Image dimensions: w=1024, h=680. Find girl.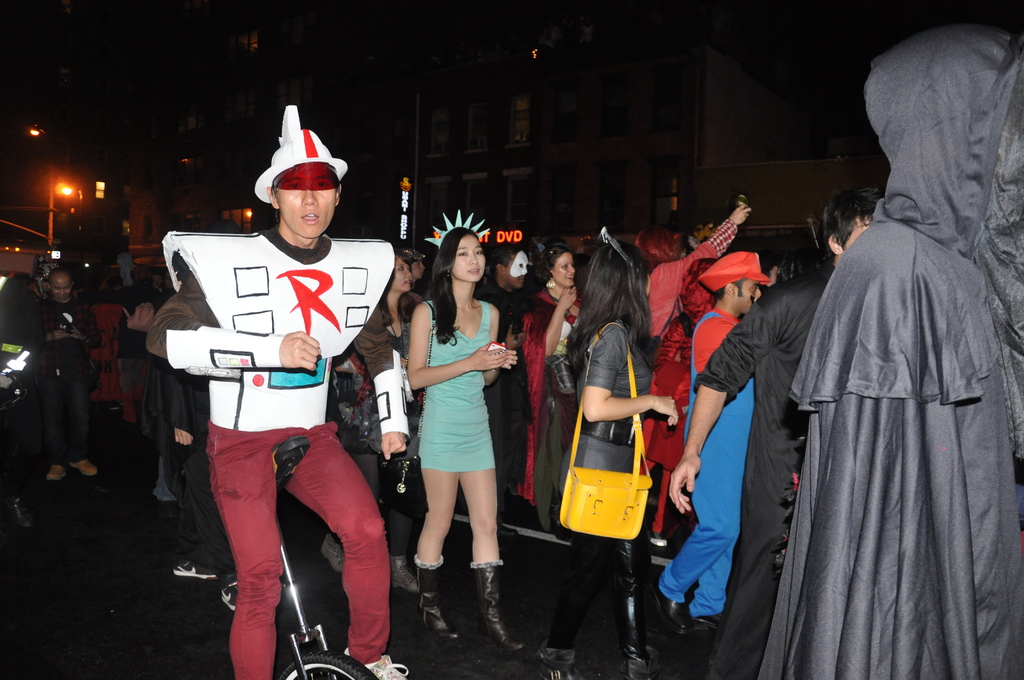
<region>552, 241, 677, 679</region>.
